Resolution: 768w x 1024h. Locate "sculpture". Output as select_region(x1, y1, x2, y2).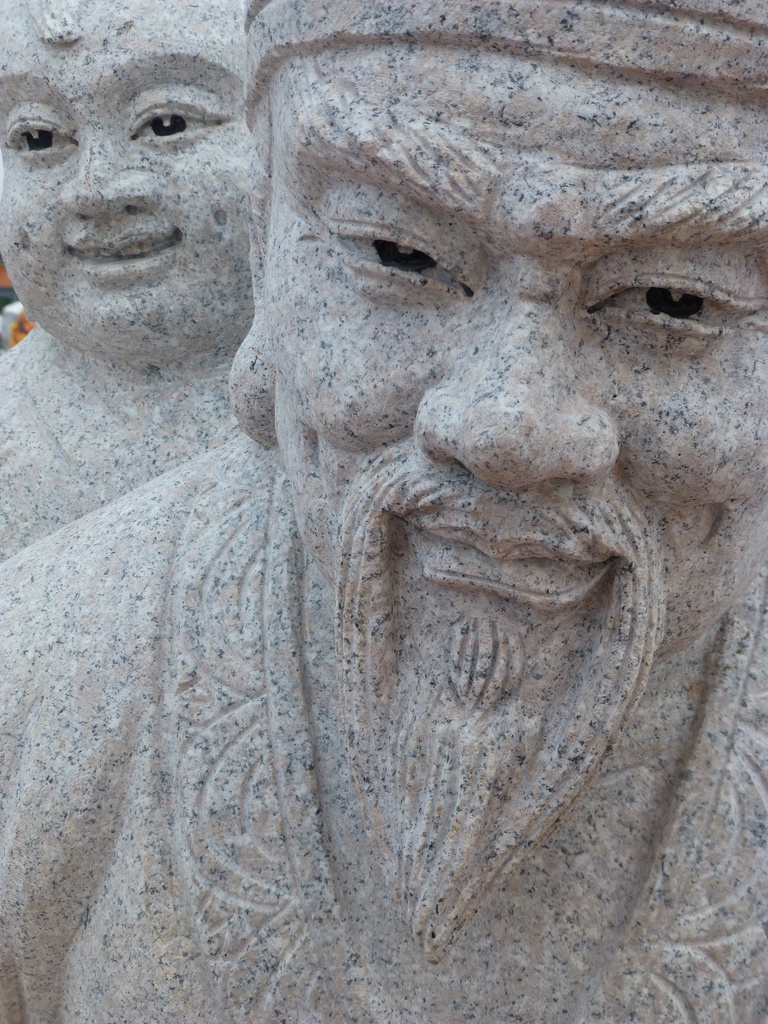
select_region(0, 0, 767, 1023).
